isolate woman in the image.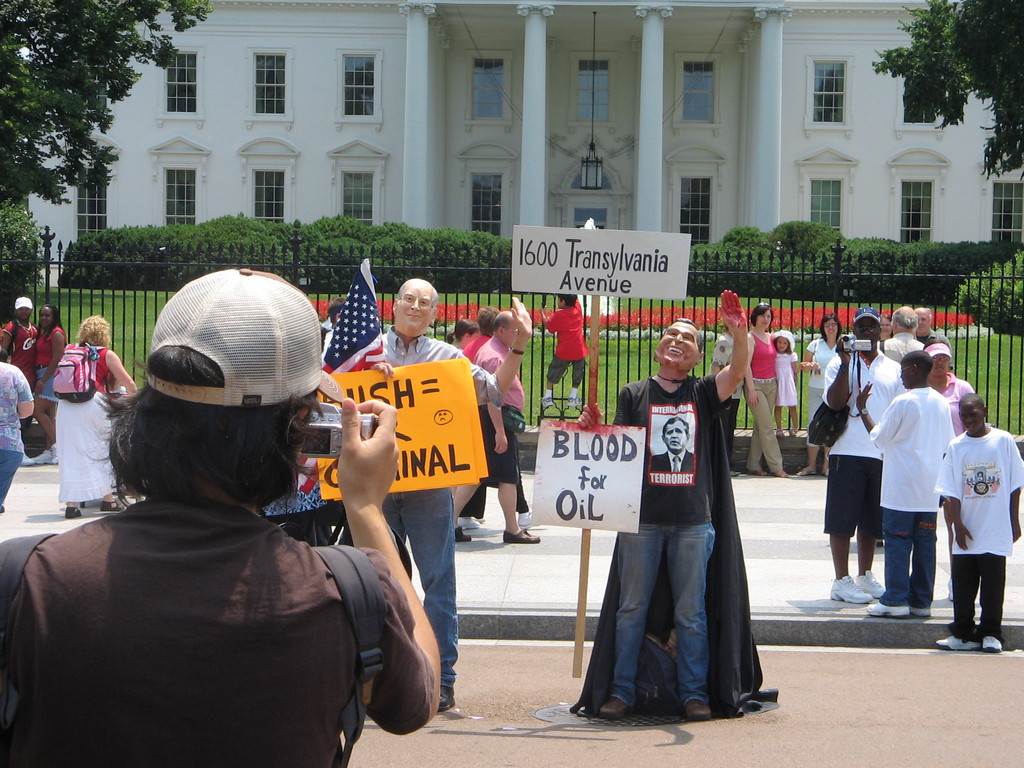
Isolated region: (left=799, top=310, right=844, bottom=479).
